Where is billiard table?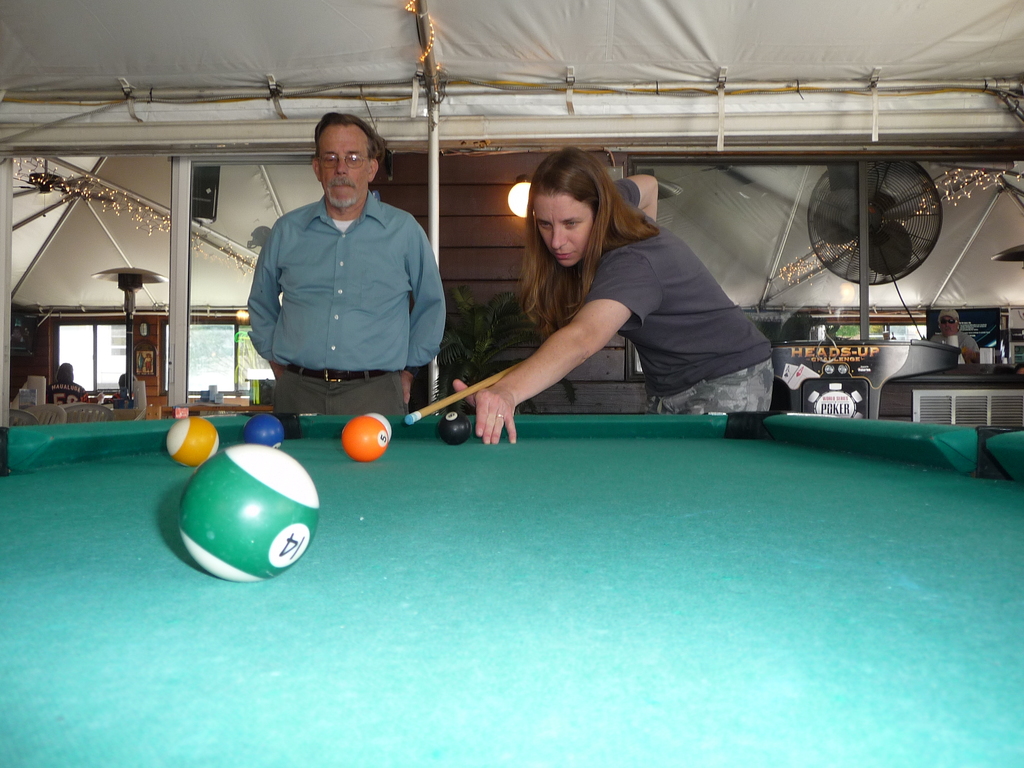
left=0, top=410, right=1023, bottom=767.
